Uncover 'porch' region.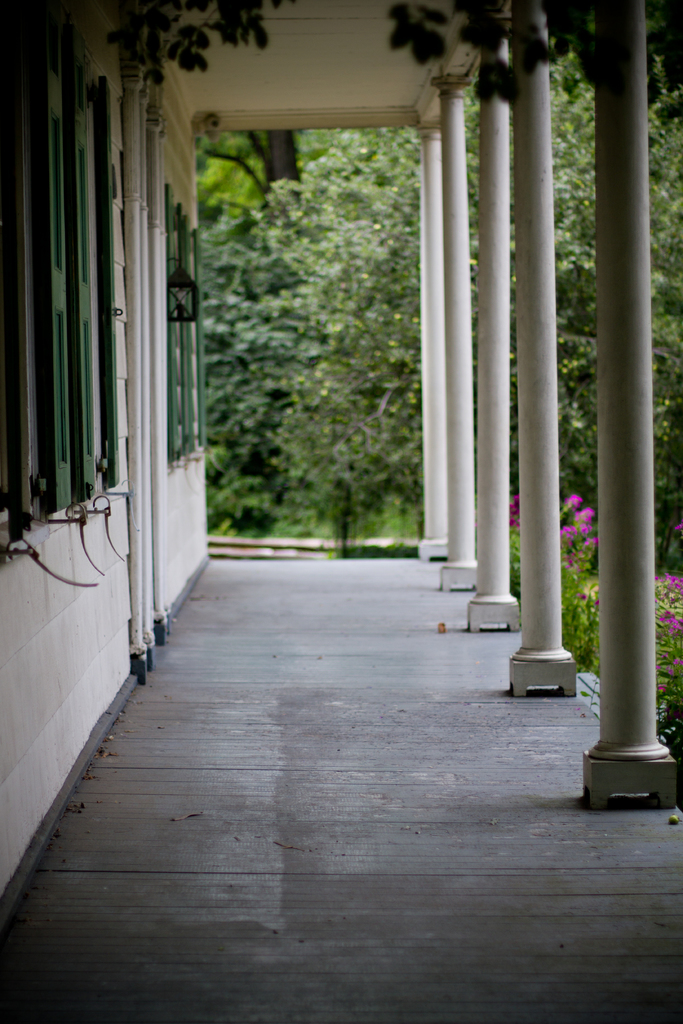
Uncovered: l=0, t=554, r=682, b=1023.
